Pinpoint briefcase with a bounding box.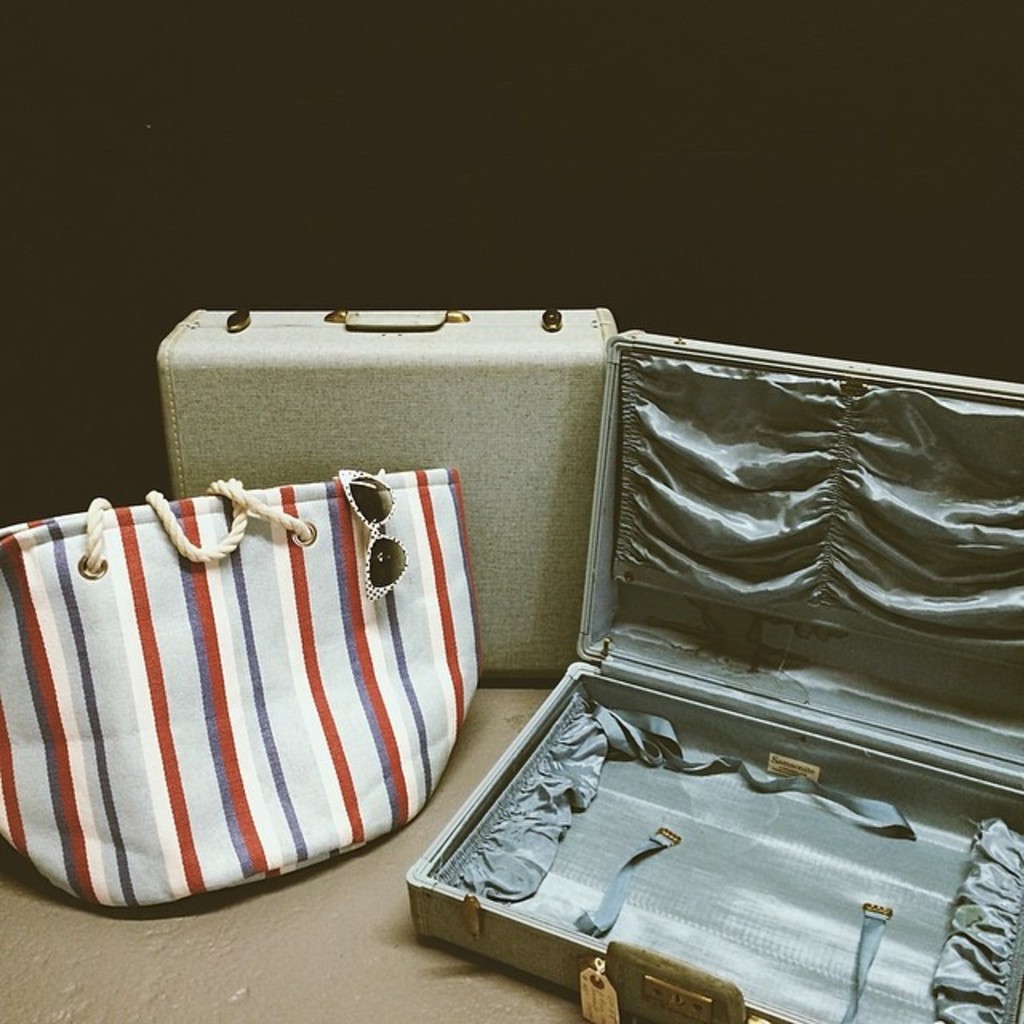
<region>147, 301, 618, 696</region>.
